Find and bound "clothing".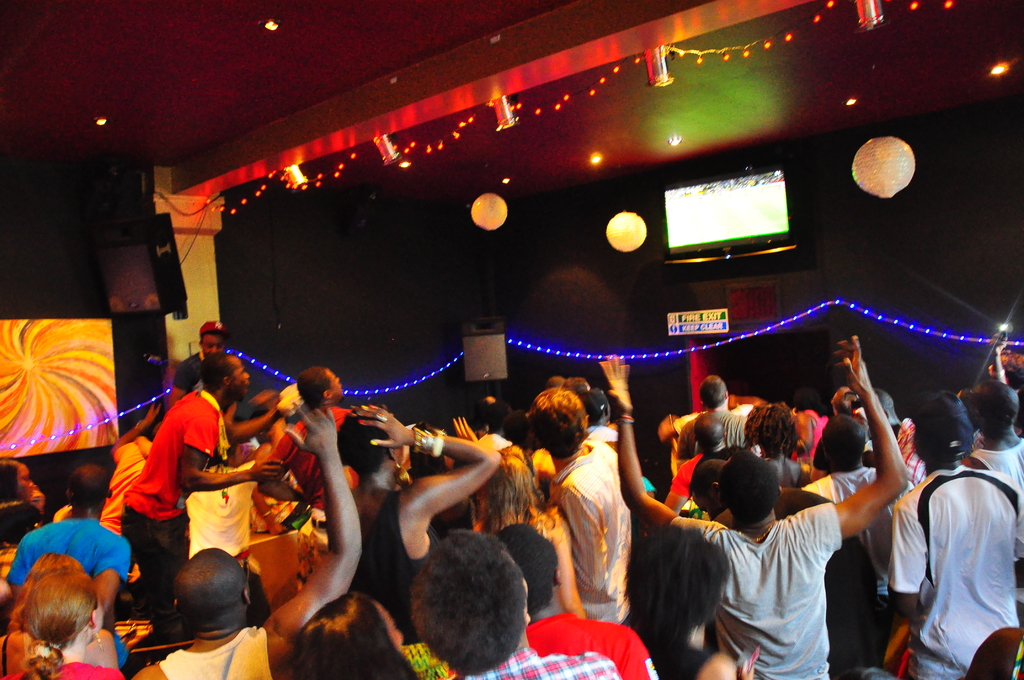
Bound: crop(116, 387, 225, 597).
